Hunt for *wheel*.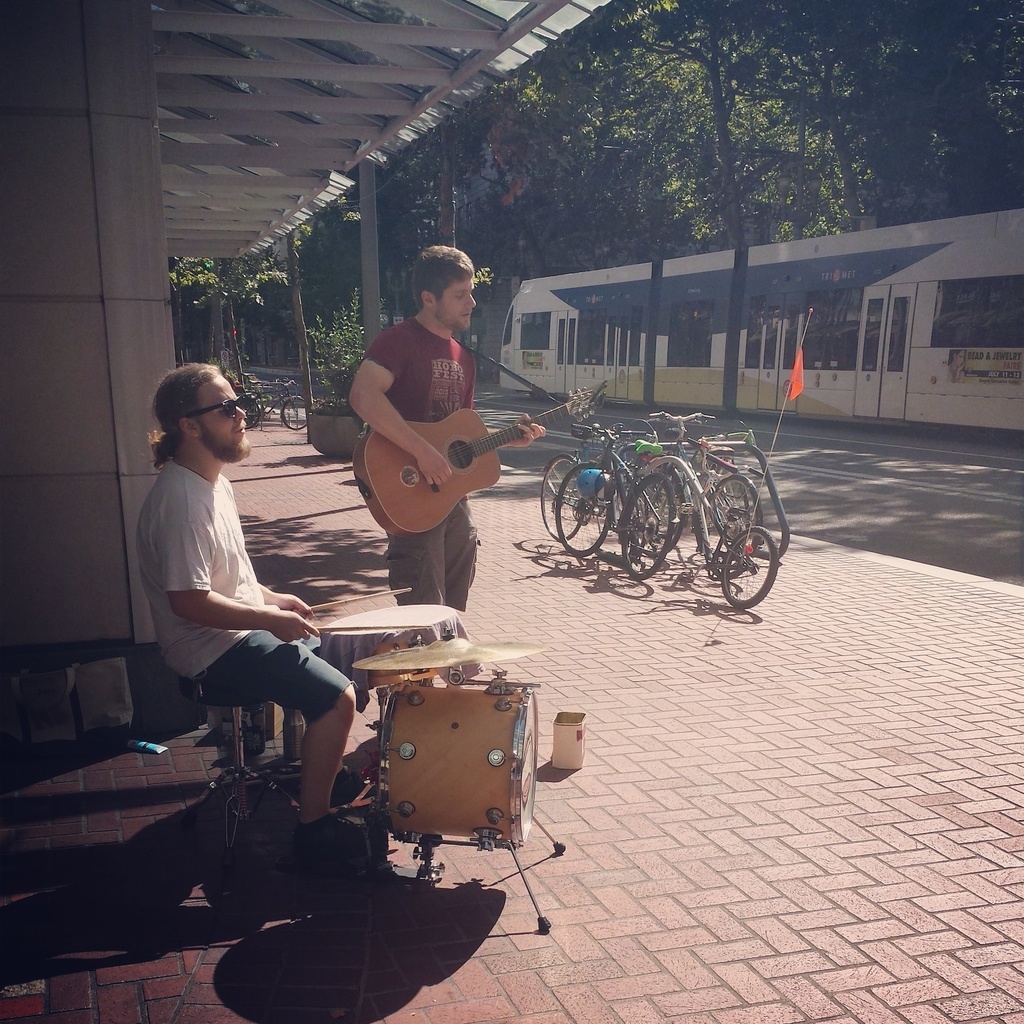
Hunted down at bbox=[283, 398, 308, 429].
